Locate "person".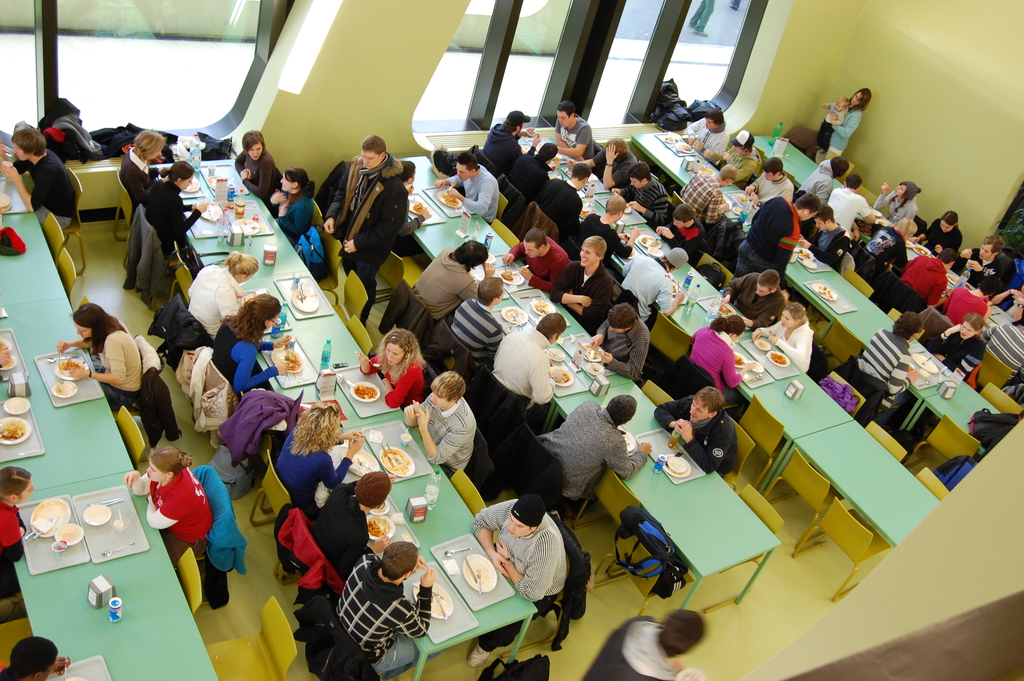
Bounding box: 310:467:397:586.
